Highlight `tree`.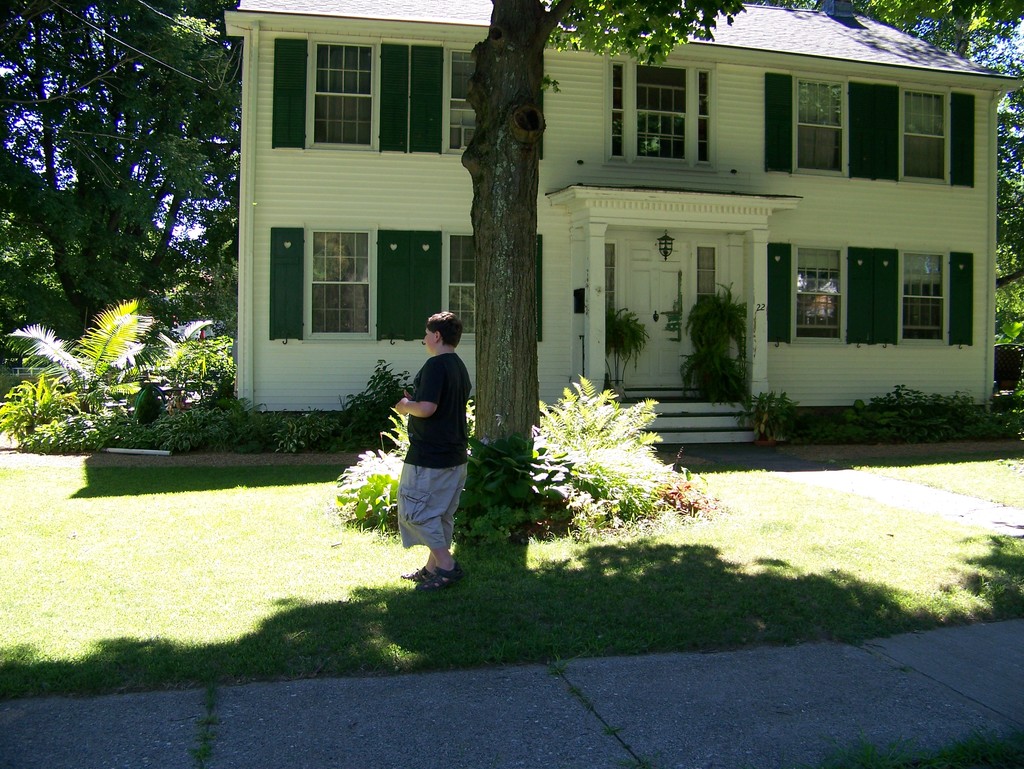
Highlighted region: detection(458, 0, 748, 552).
